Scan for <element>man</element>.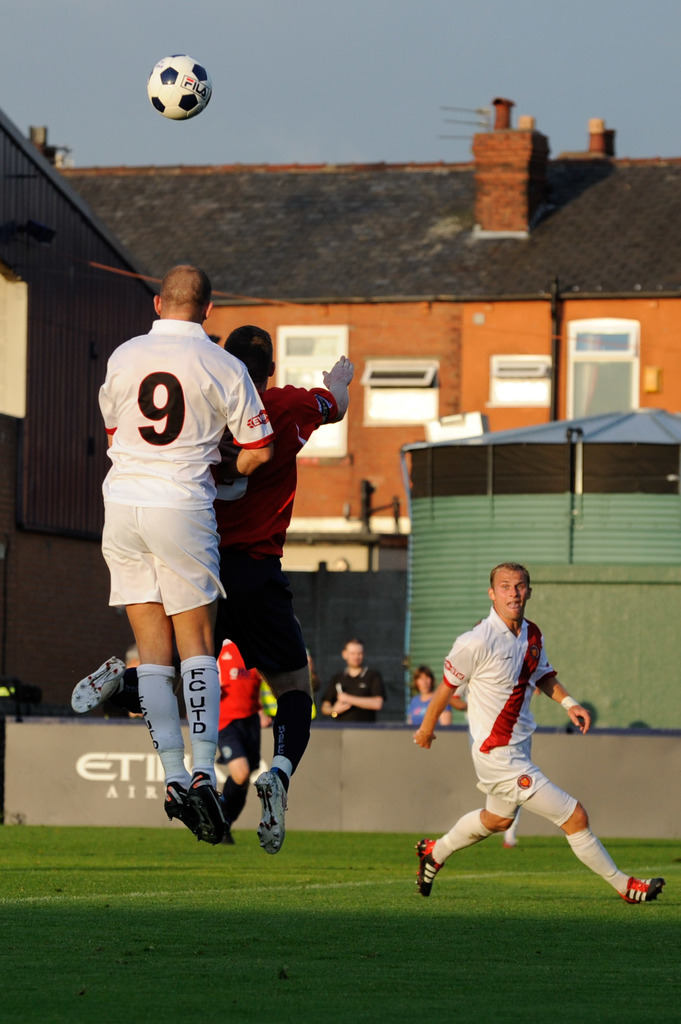
Scan result: x1=323 y1=637 x2=385 y2=721.
